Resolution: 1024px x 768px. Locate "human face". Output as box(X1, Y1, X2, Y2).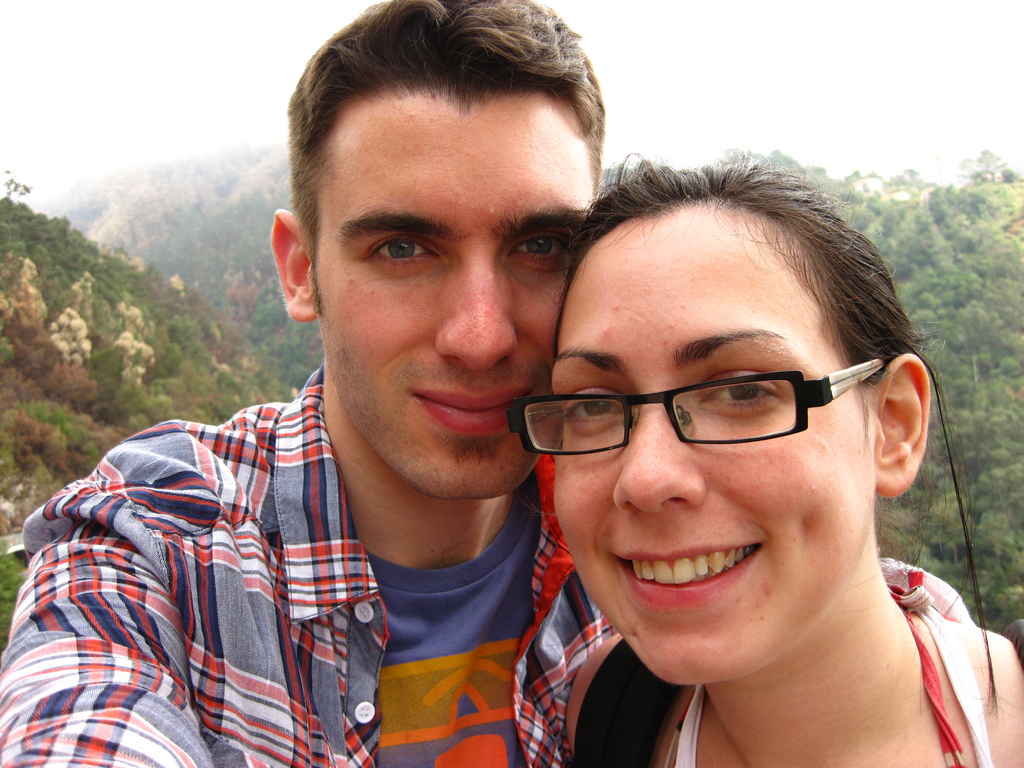
box(314, 88, 606, 490).
